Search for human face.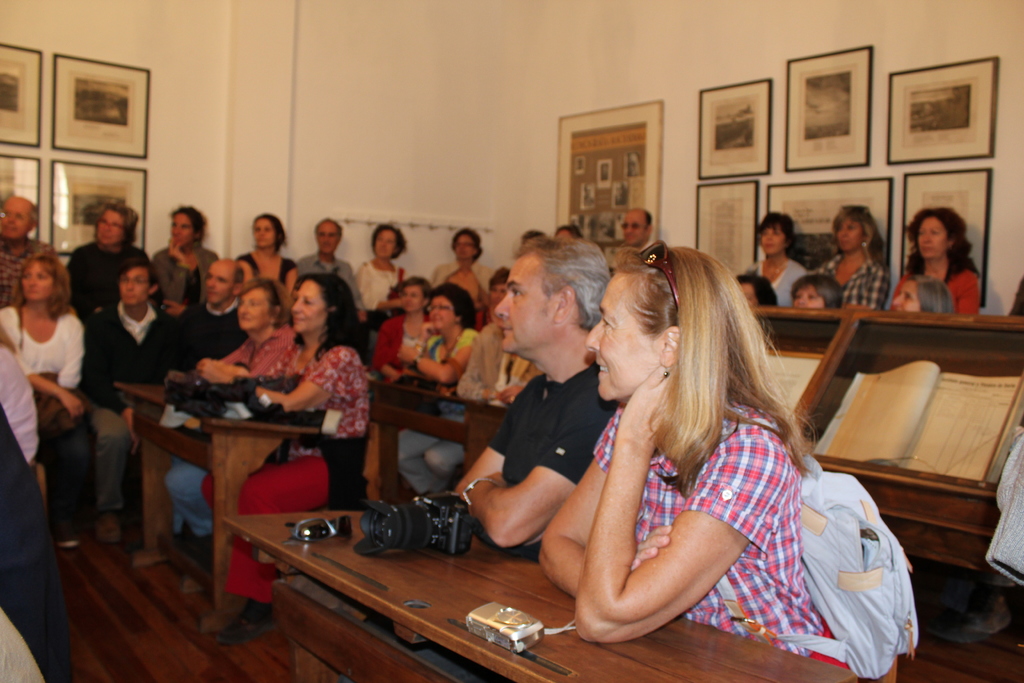
Found at detection(96, 211, 126, 245).
